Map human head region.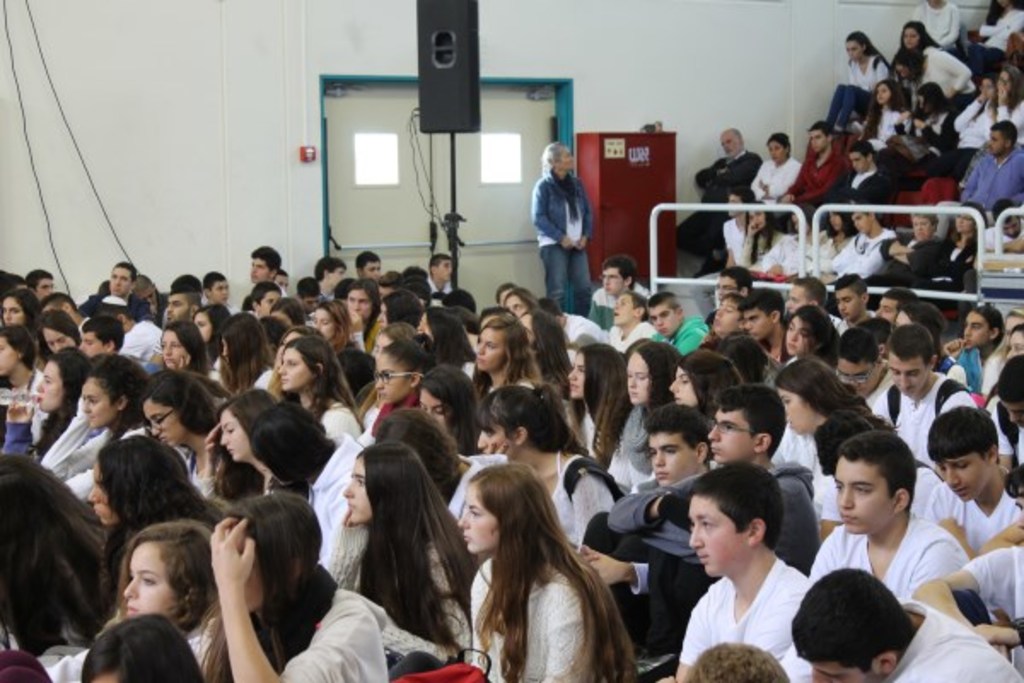
Mapped to bbox(249, 400, 321, 487).
